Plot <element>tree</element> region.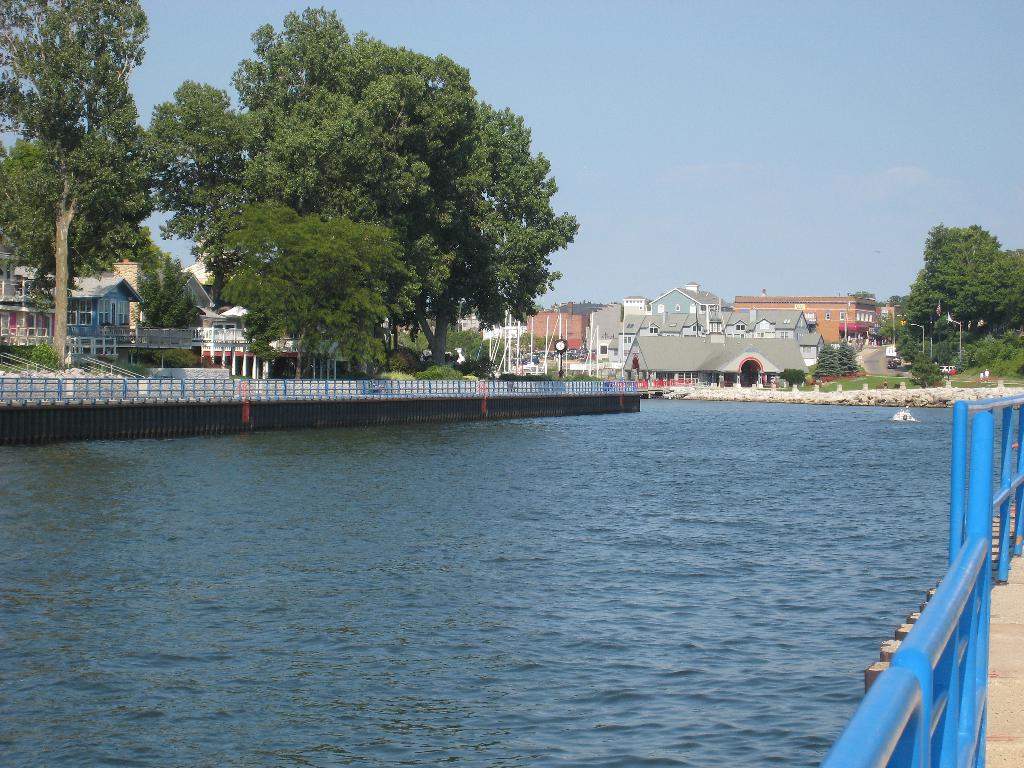
Plotted at l=0, t=126, r=152, b=286.
